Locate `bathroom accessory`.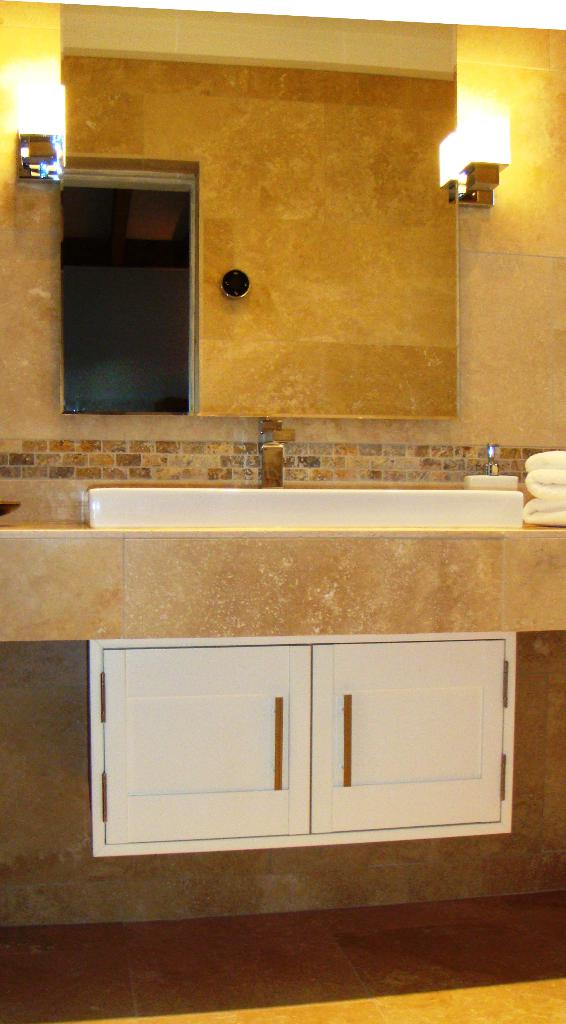
Bounding box: bbox=(259, 412, 295, 492).
